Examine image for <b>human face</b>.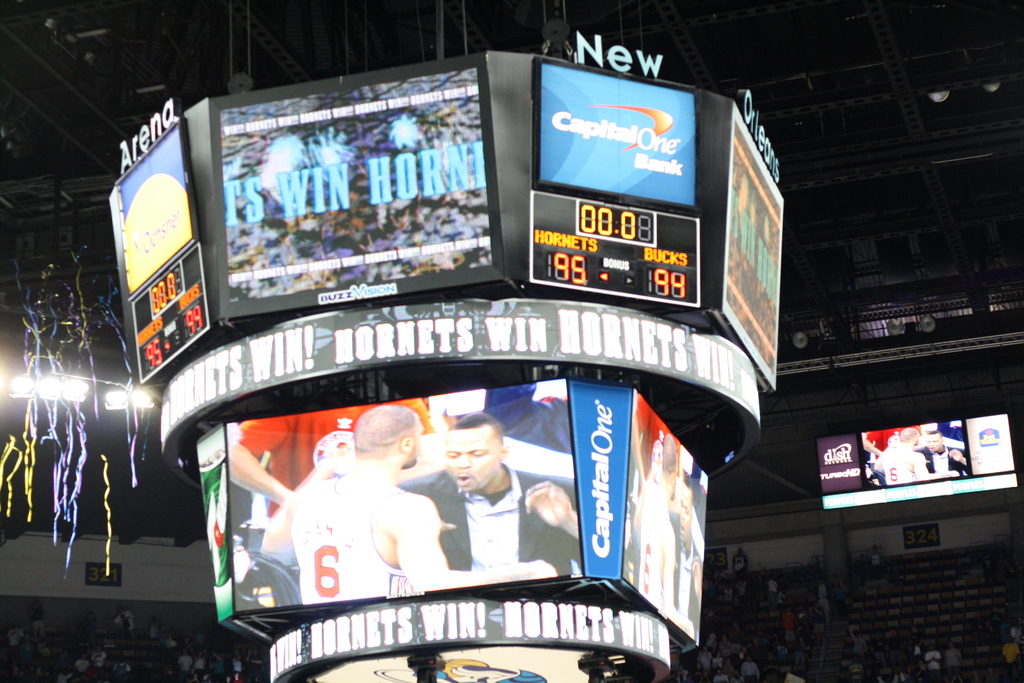
Examination result: 678:484:692:542.
